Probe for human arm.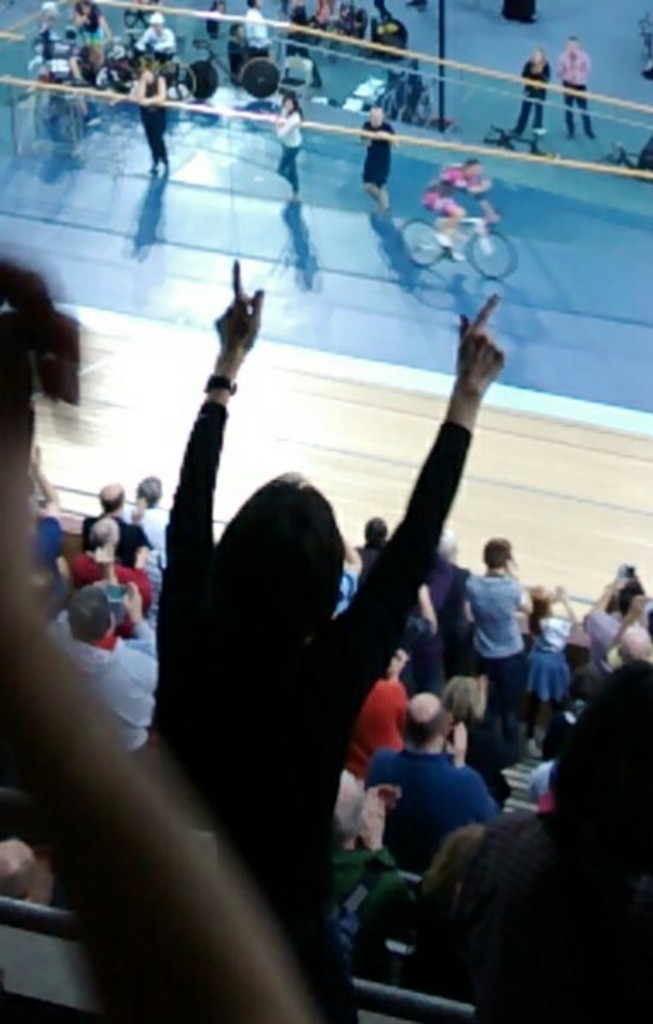
Probe result: l=581, t=566, r=626, b=626.
